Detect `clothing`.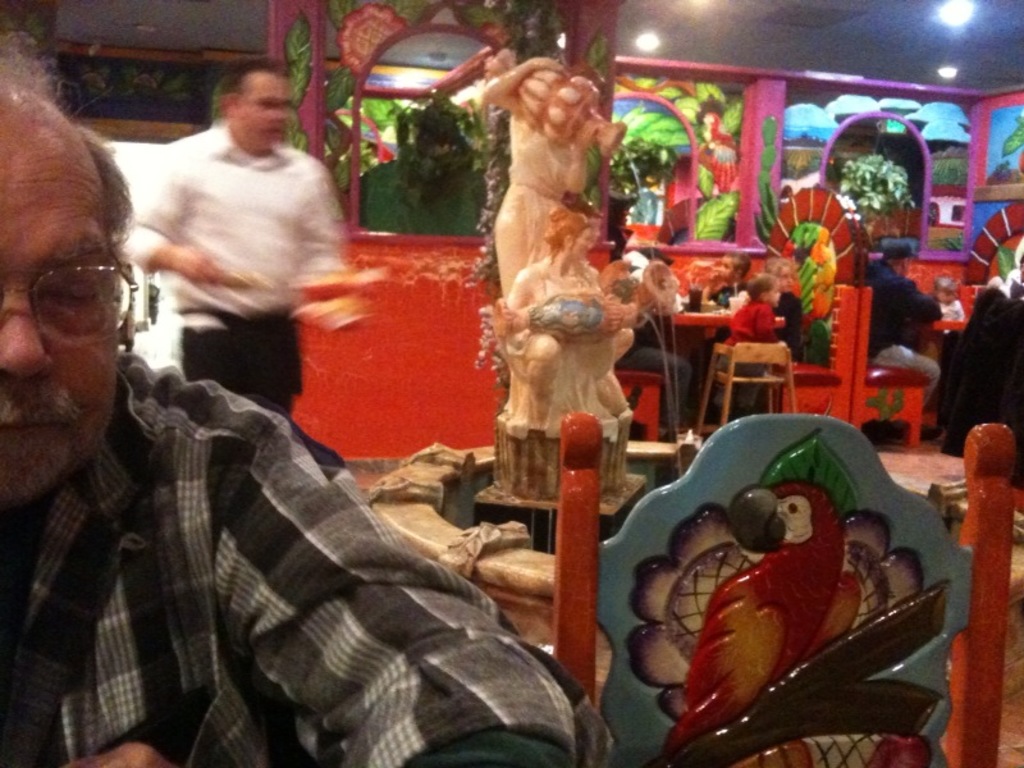
Detected at [left=527, top=300, right=609, bottom=347].
